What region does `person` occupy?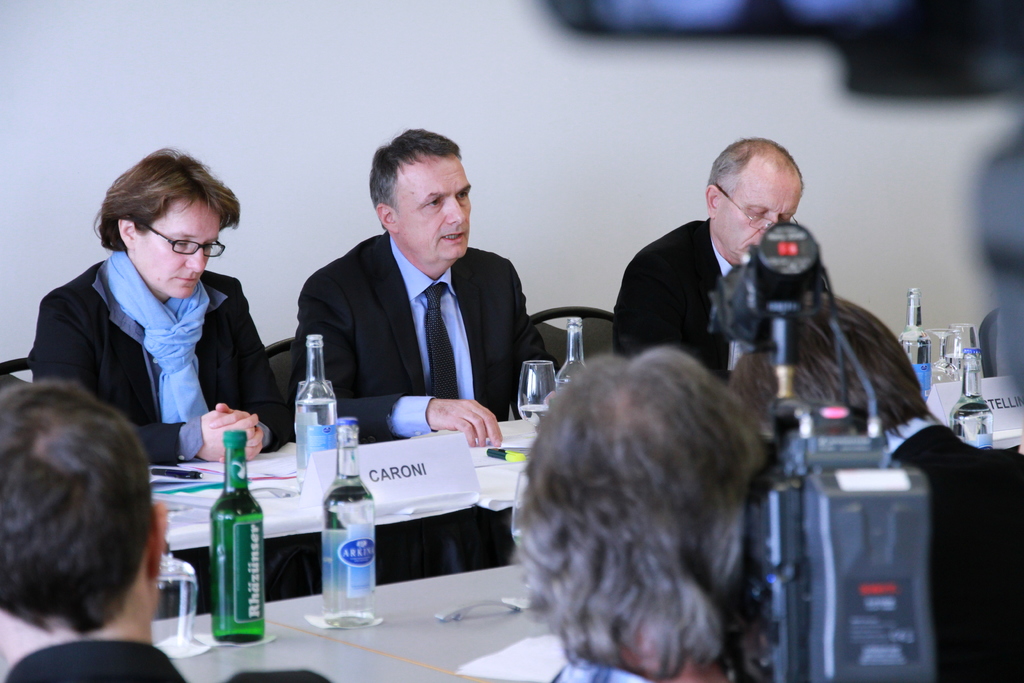
<box>514,345,755,682</box>.
